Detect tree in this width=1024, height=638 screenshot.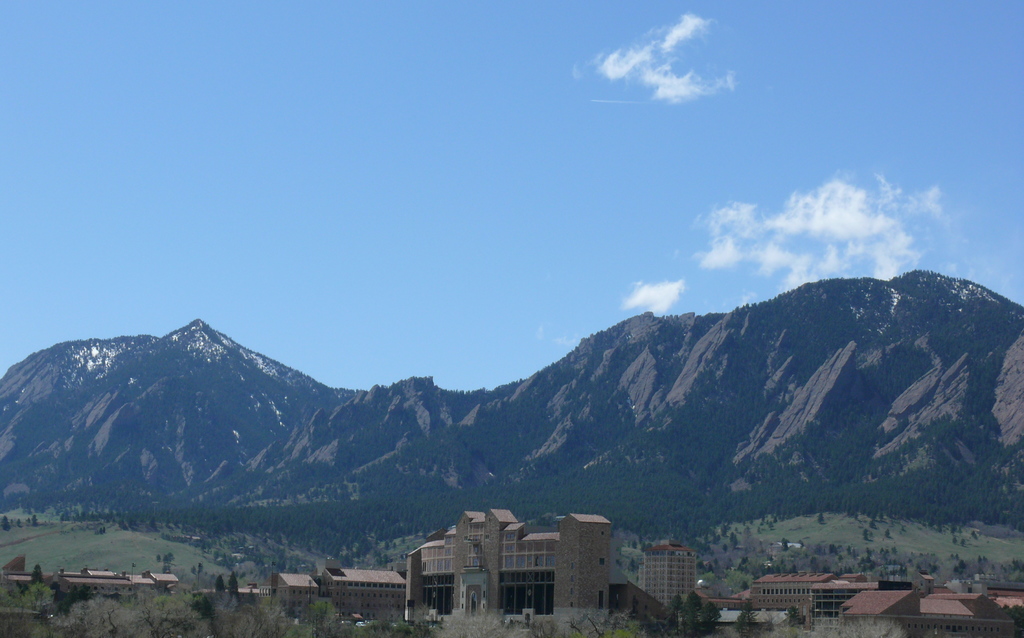
Detection: select_region(884, 529, 893, 538).
